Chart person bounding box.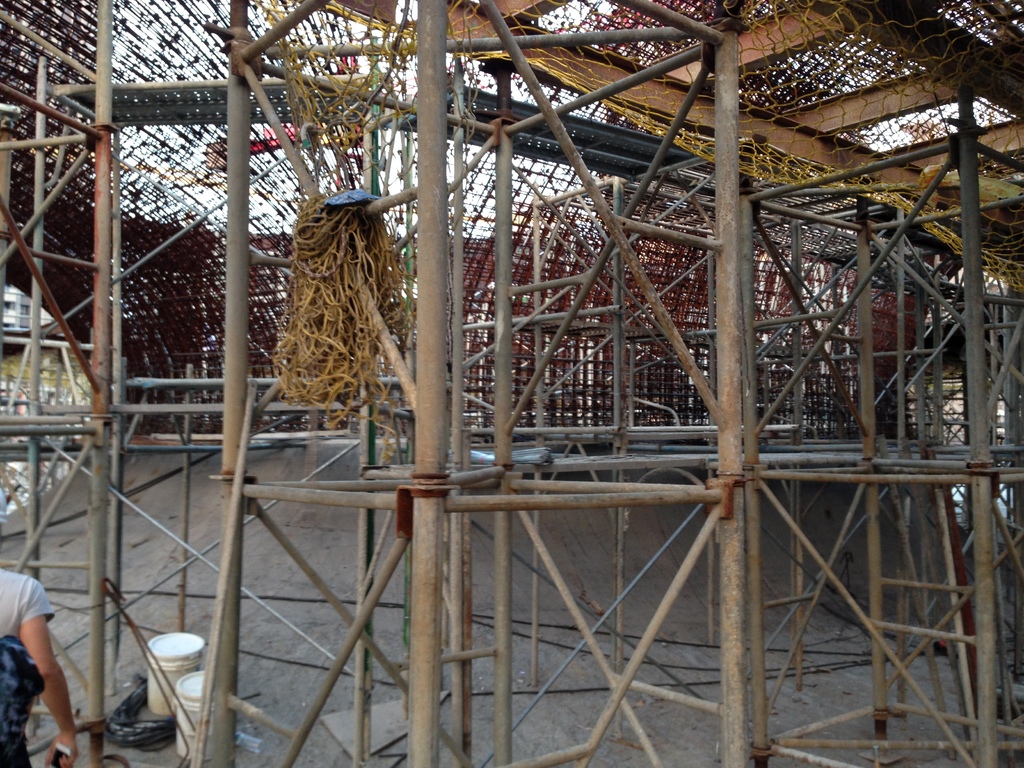
Charted: 8/565/93/767.
